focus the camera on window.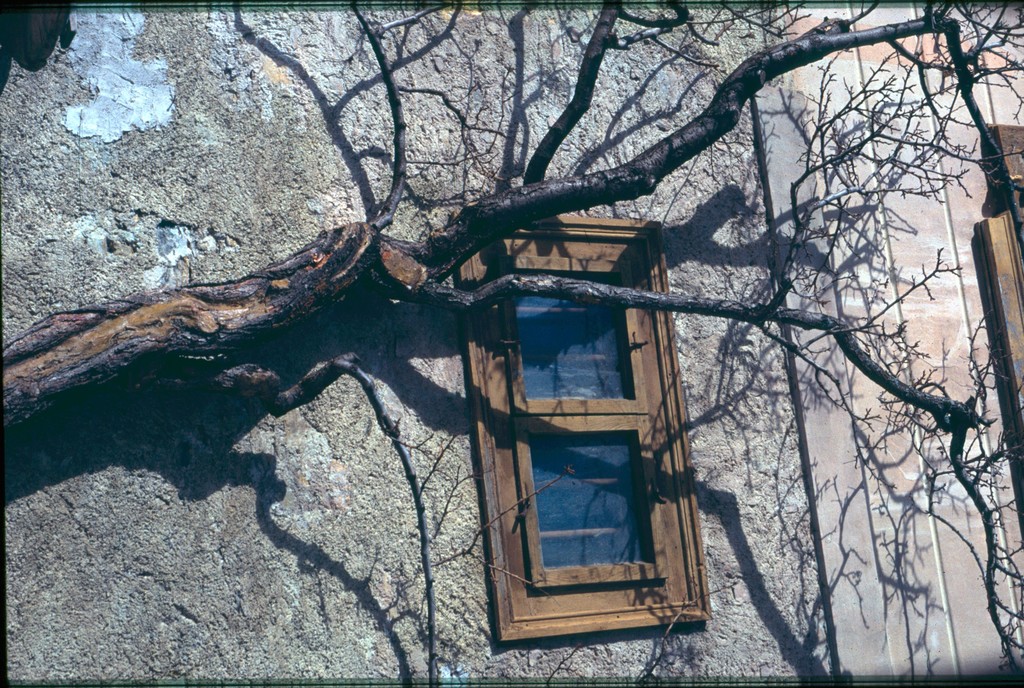
Focus region: detection(975, 117, 1023, 487).
